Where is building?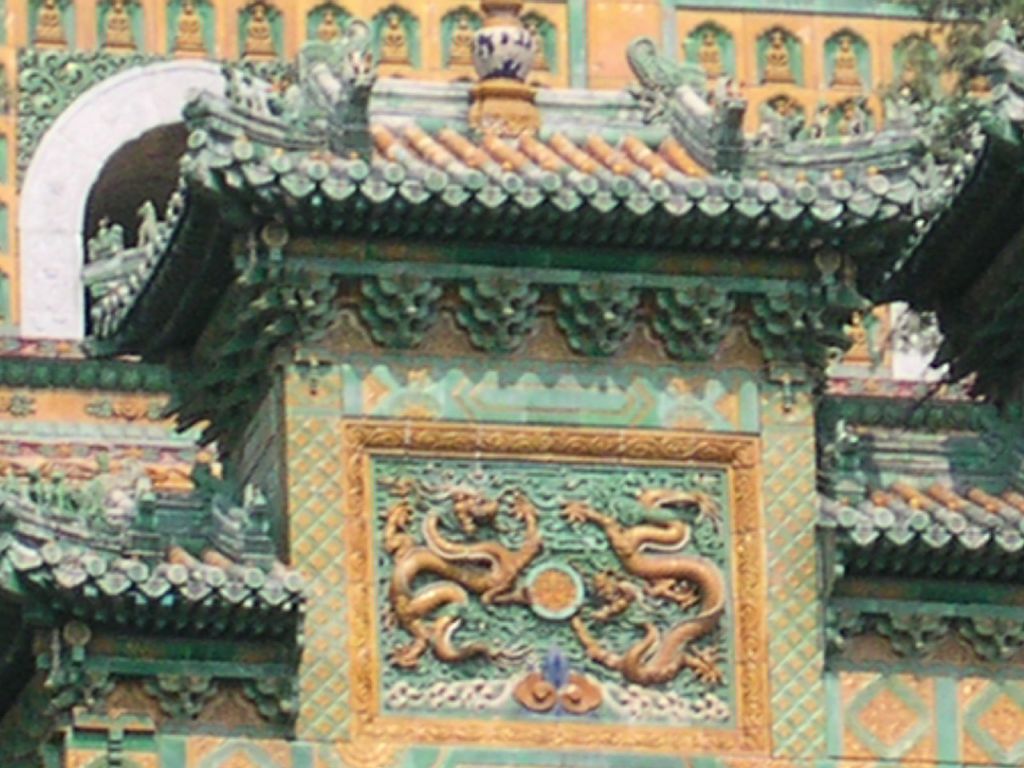
rect(0, 0, 1023, 767).
